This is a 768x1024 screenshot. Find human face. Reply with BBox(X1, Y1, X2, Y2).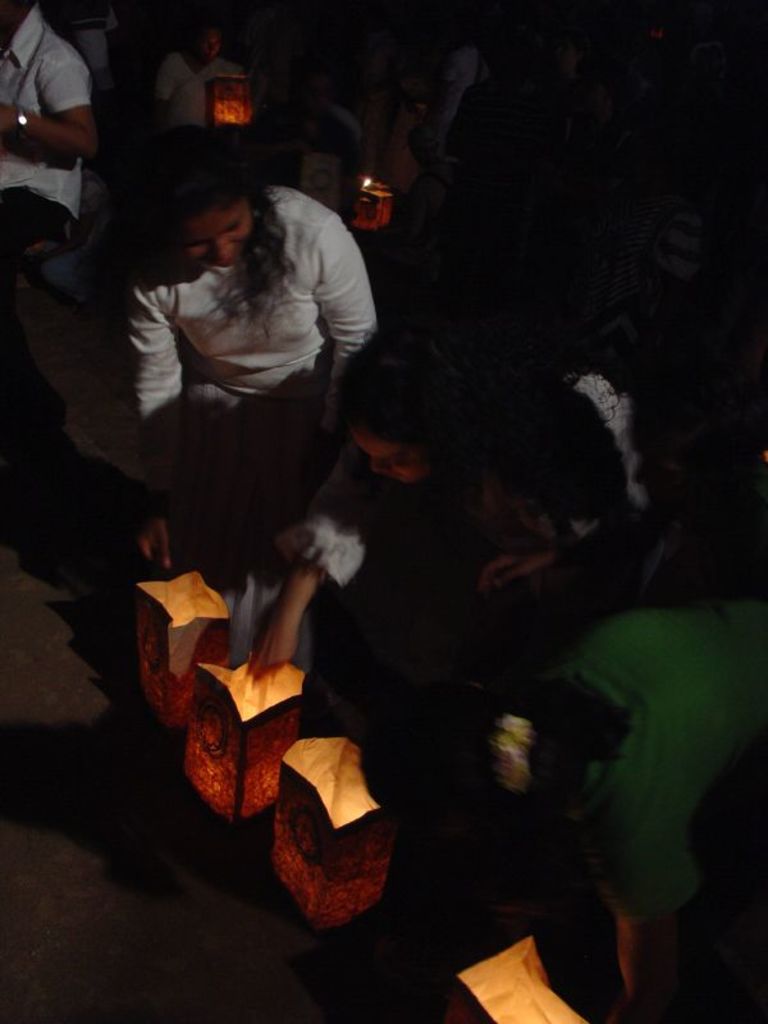
BBox(179, 200, 257, 269).
